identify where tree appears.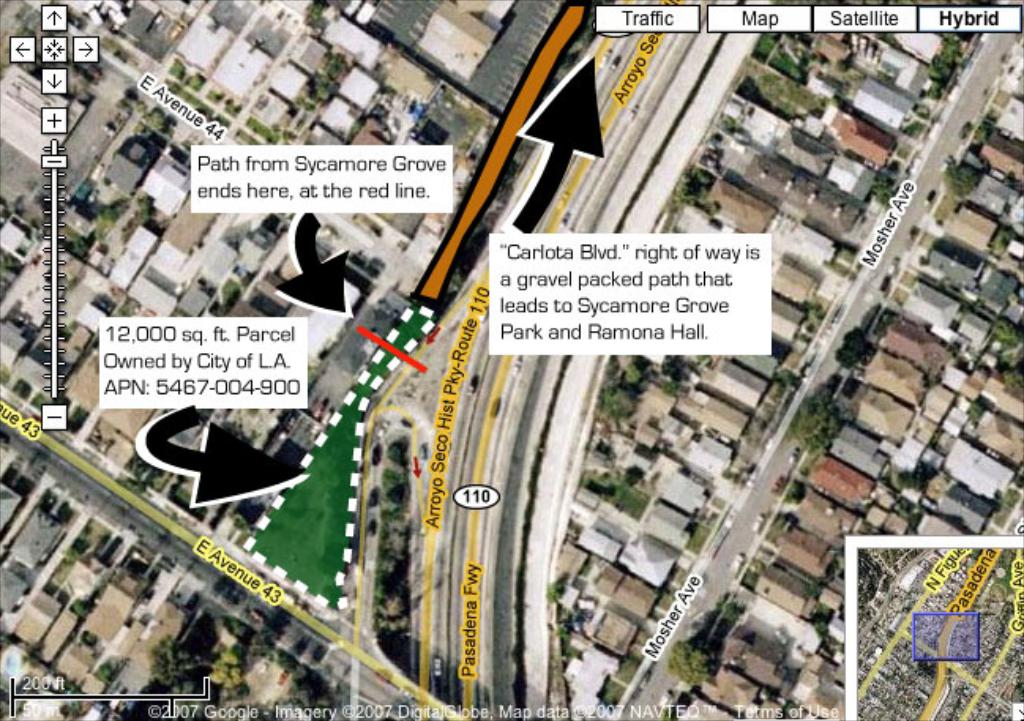
Appears at 792/380/855/454.
